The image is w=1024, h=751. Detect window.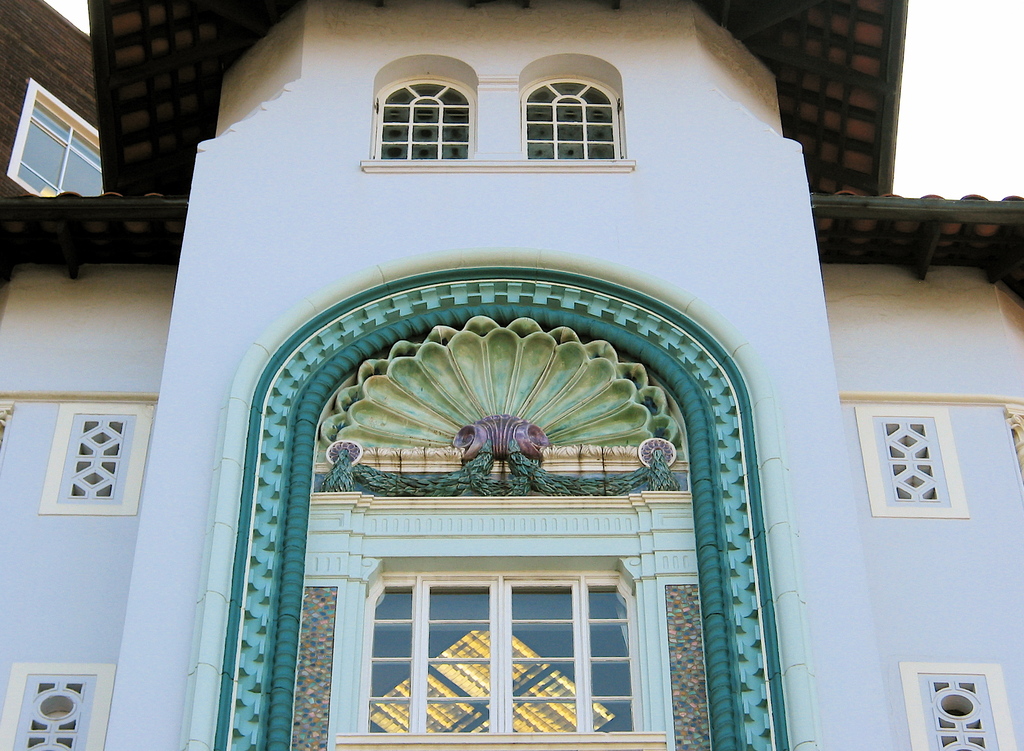
Detection: (left=0, top=72, right=122, bottom=211).
